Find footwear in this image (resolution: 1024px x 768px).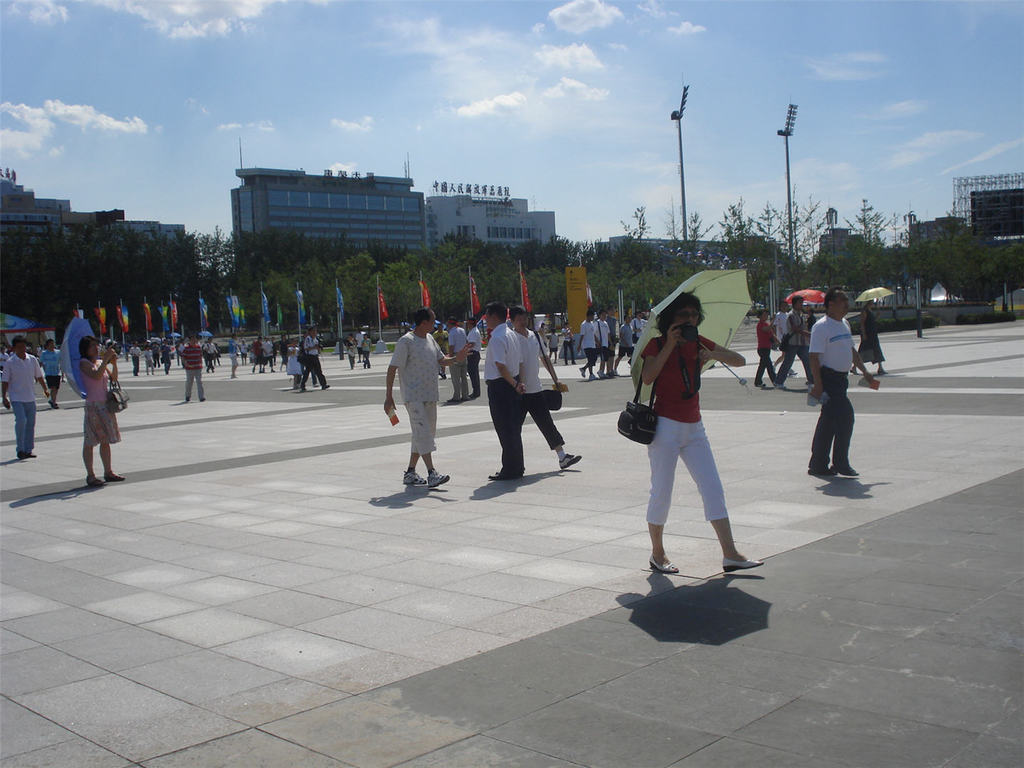
(107,461,130,482).
